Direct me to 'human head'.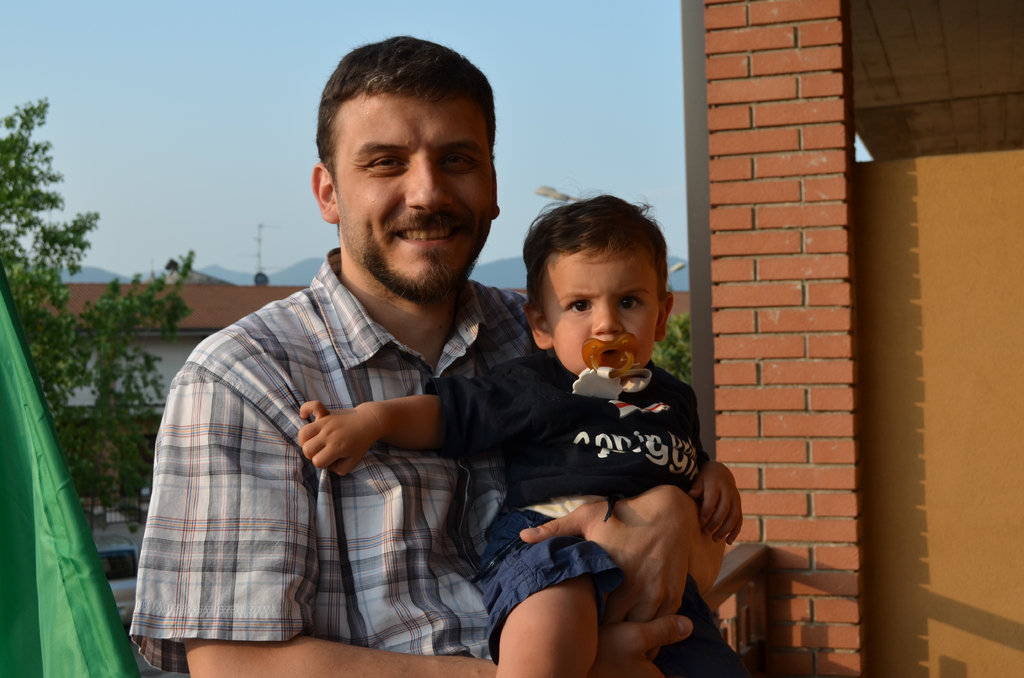
Direction: (299, 36, 503, 277).
